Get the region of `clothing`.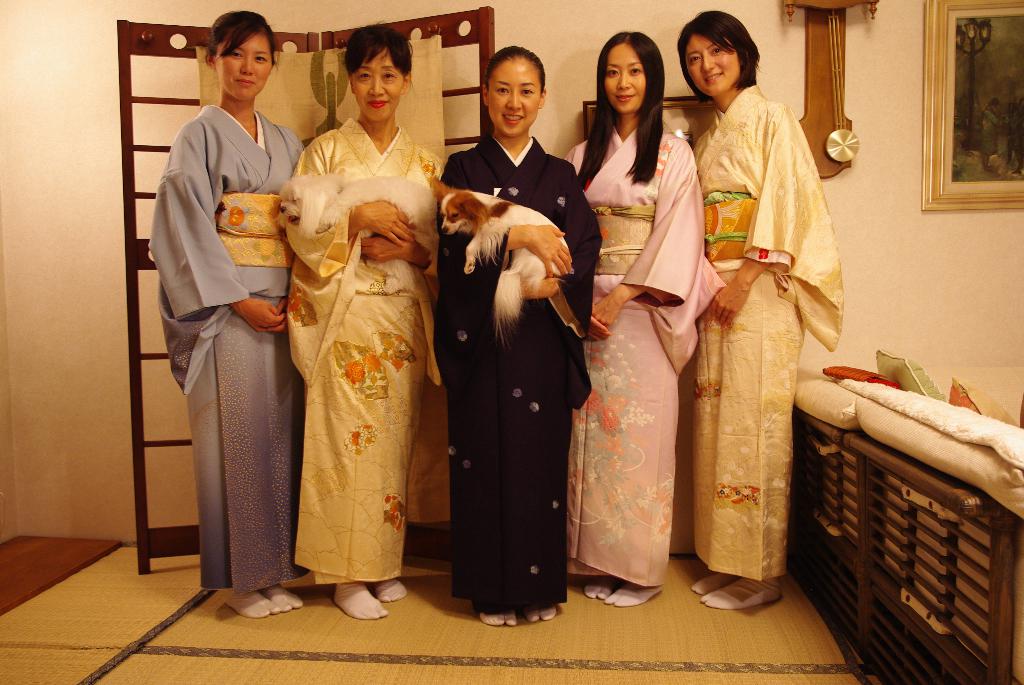
bbox=(680, 82, 843, 583).
